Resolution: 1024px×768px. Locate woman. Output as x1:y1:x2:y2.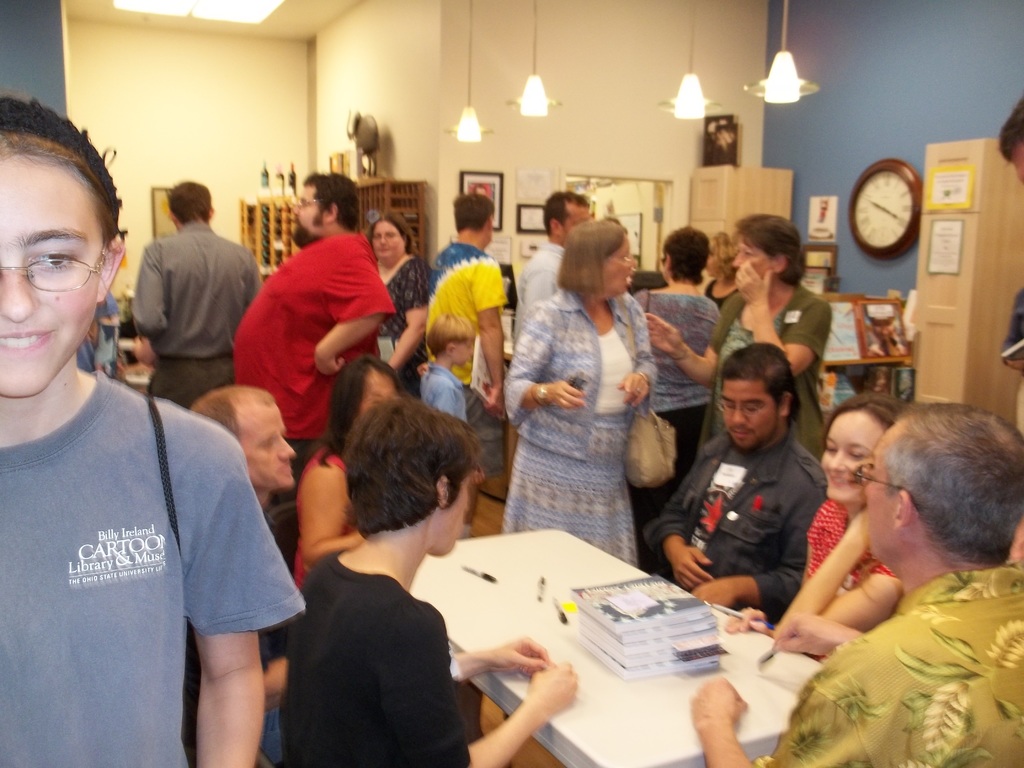
700:230:742:308.
